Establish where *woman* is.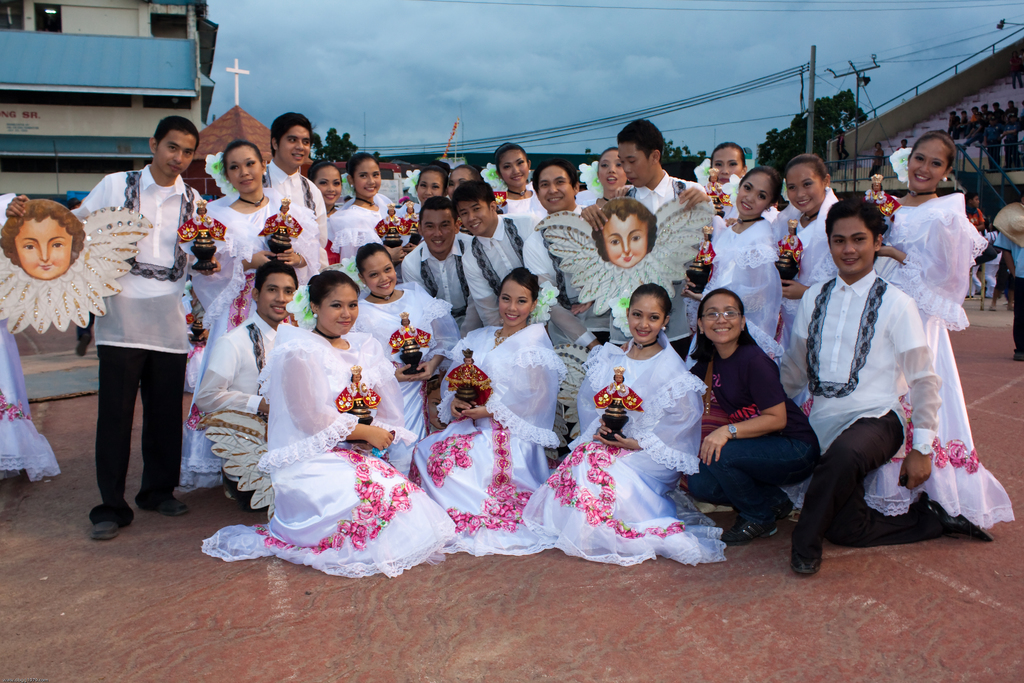
Established at BBox(682, 281, 824, 539).
